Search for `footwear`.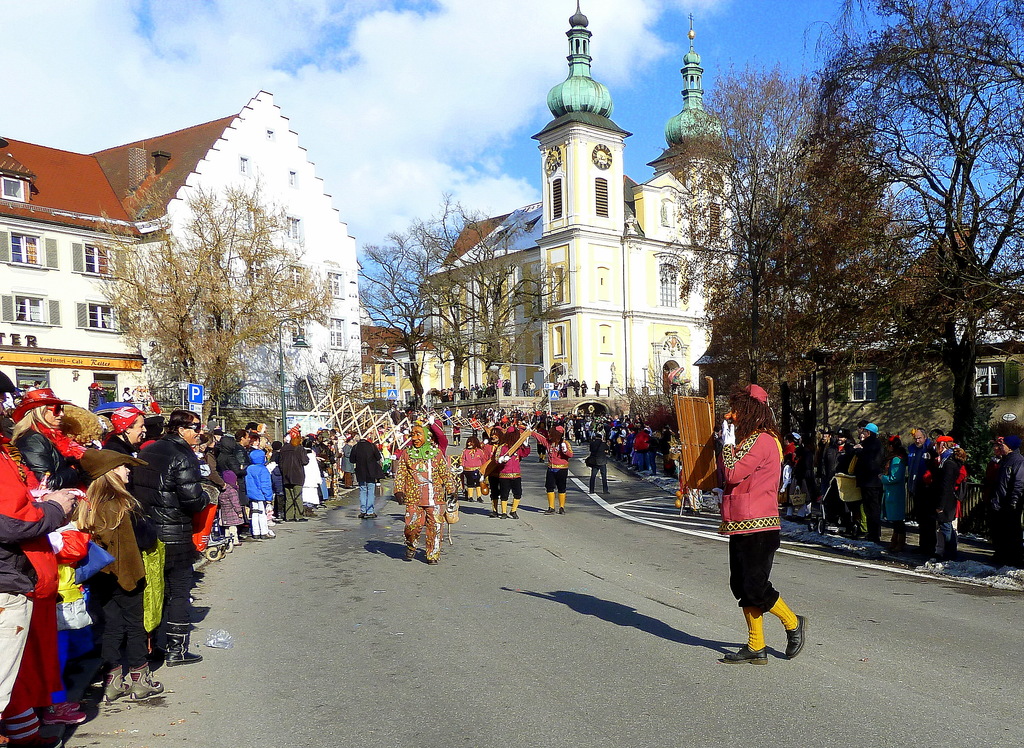
Found at pyautogui.locateOnScreen(262, 531, 276, 539).
